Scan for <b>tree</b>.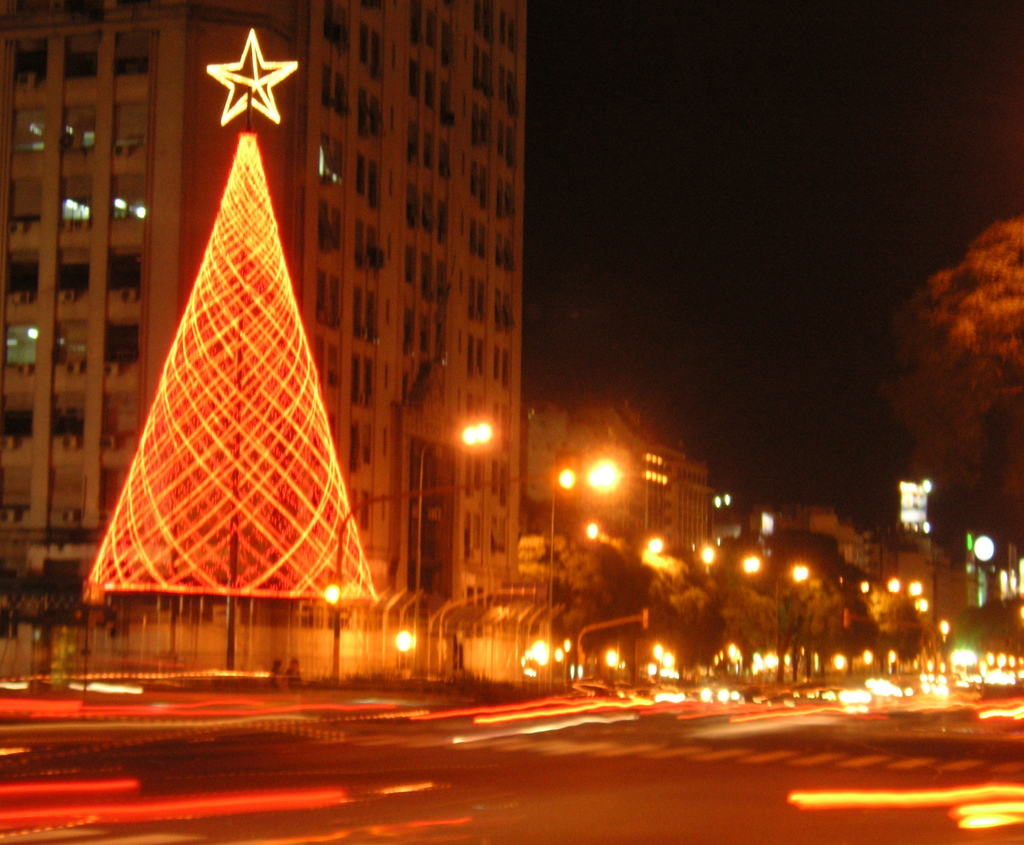
Scan result: box(639, 560, 726, 691).
